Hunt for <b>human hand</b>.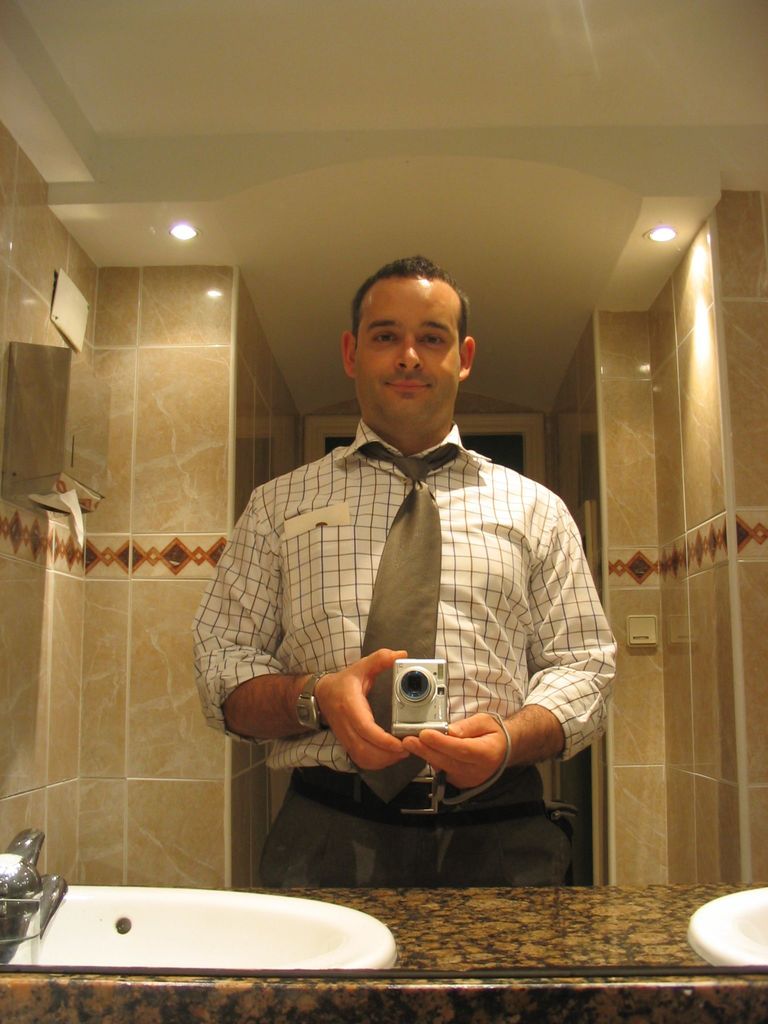
Hunted down at <region>315, 658, 401, 771</region>.
